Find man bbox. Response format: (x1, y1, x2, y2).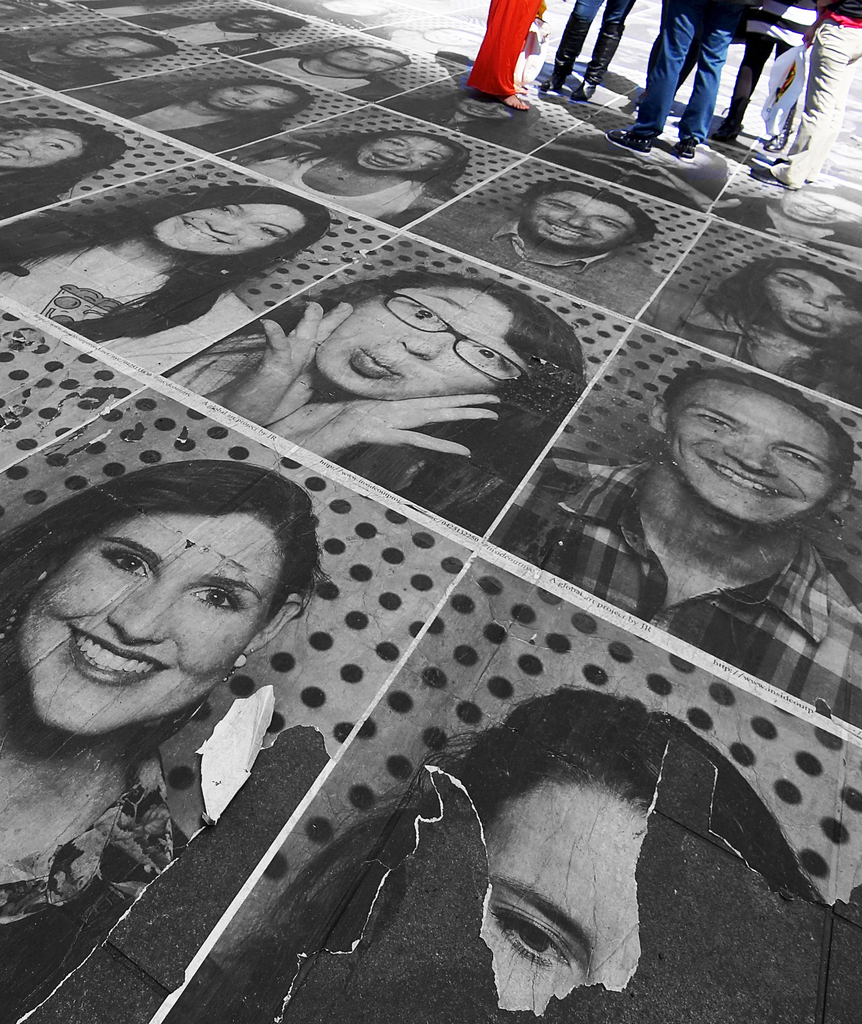
(486, 367, 861, 733).
